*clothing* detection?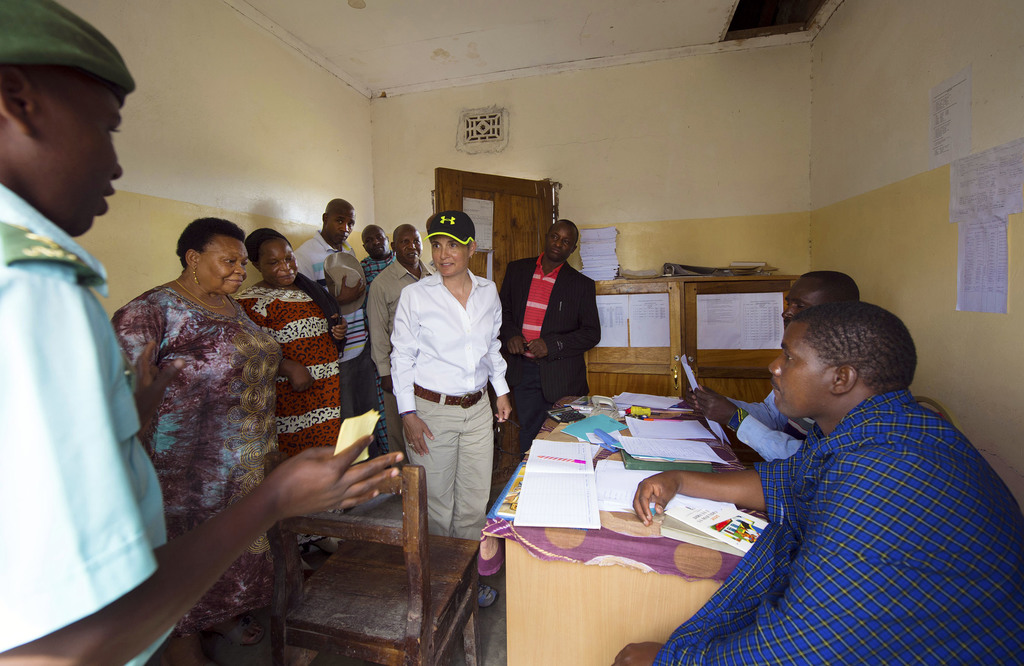
(0, 182, 173, 665)
